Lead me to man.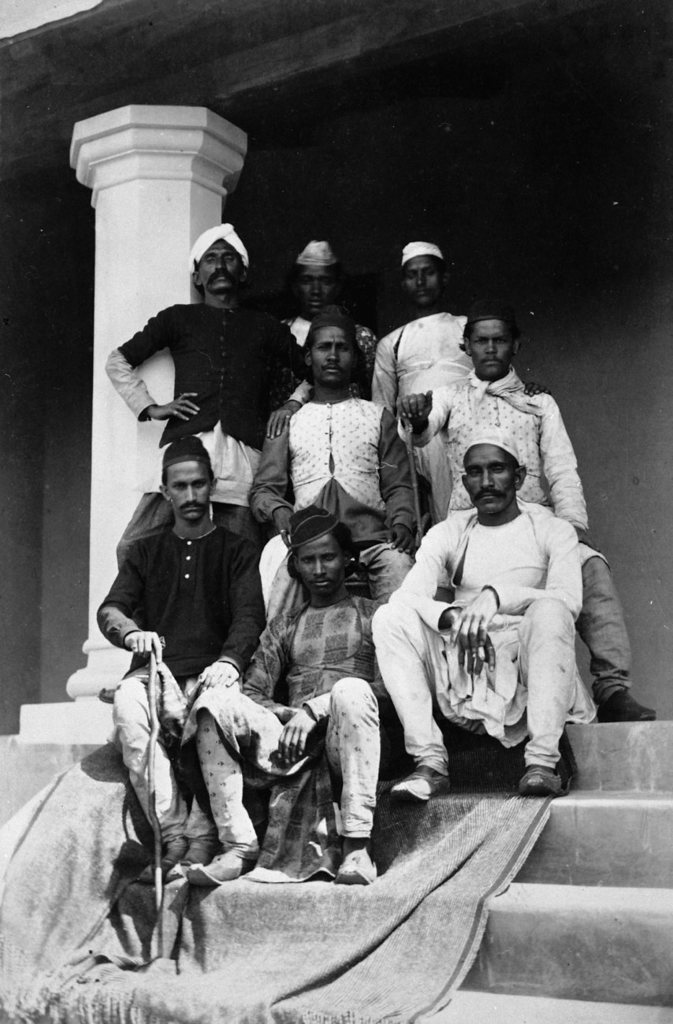
Lead to (169,510,391,884).
